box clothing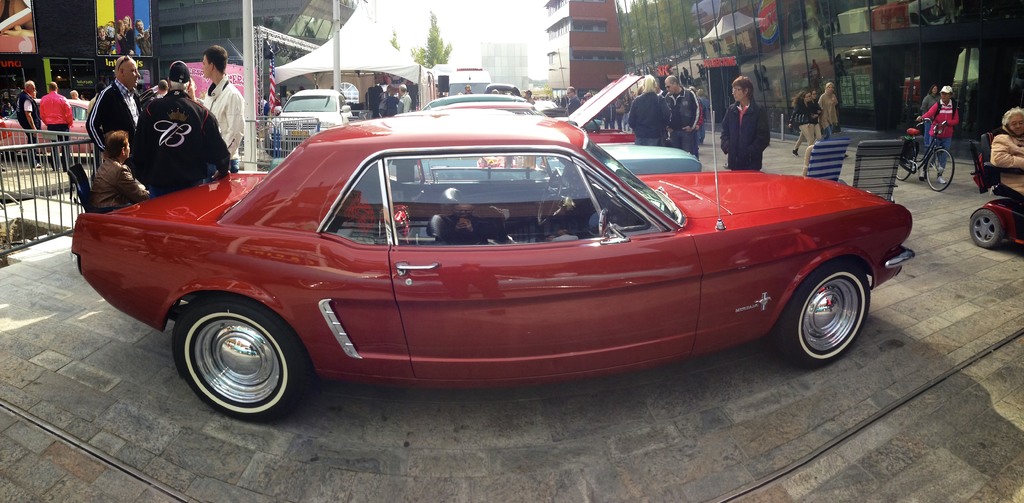
BBox(35, 96, 72, 138)
